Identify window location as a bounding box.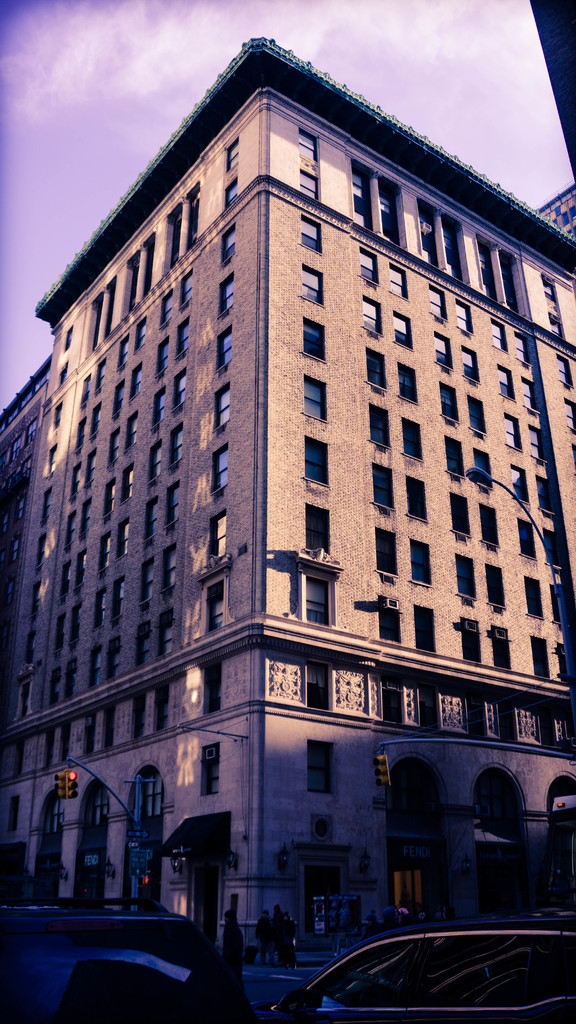
box=[298, 126, 319, 163].
